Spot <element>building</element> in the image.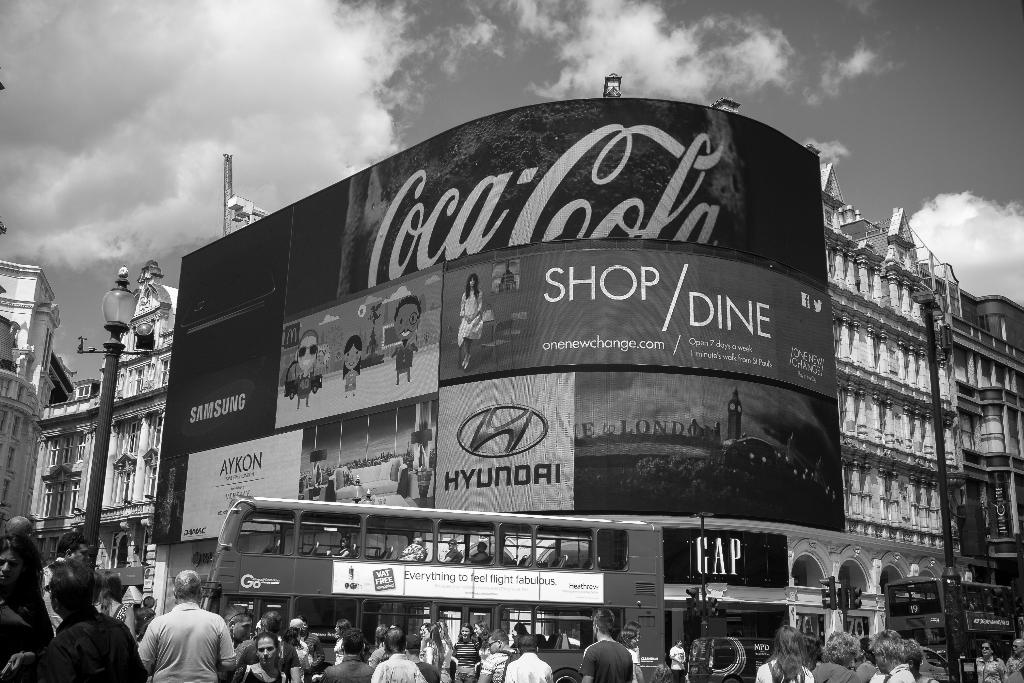
<element>building</element> found at (left=960, top=288, right=1023, bottom=587).
